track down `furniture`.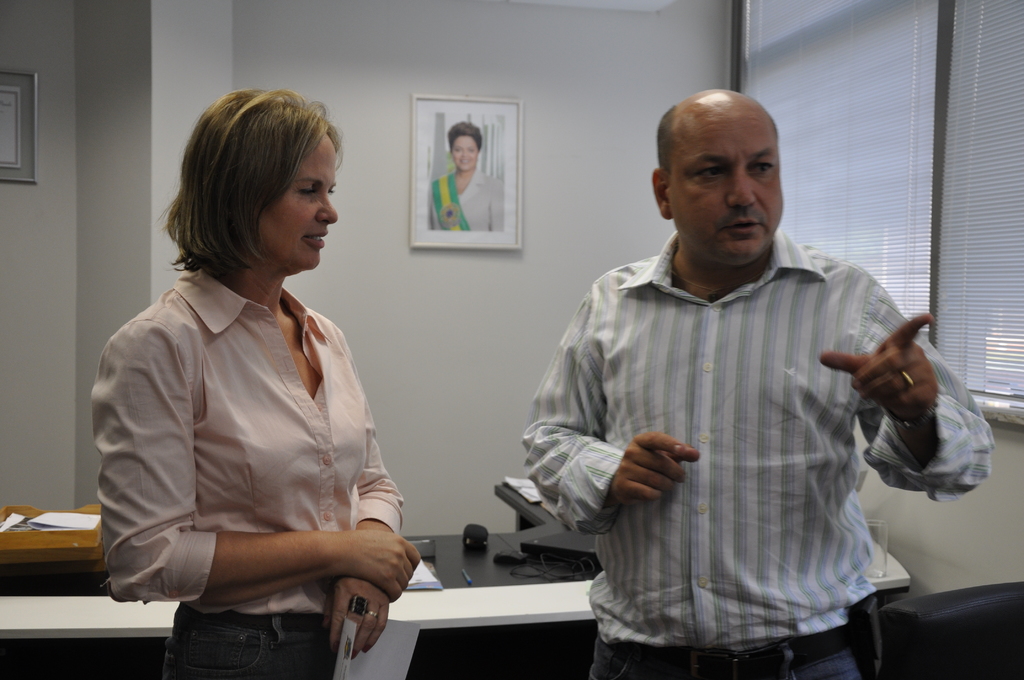
Tracked to select_region(877, 581, 1023, 679).
